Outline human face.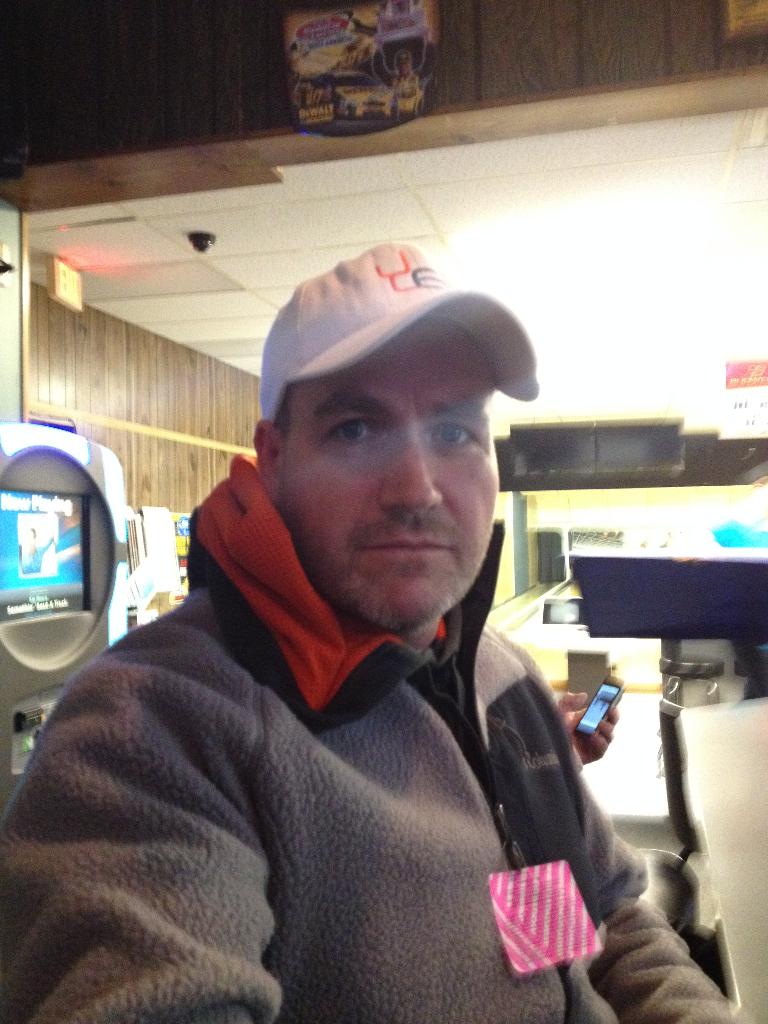
Outline: 285,315,499,628.
